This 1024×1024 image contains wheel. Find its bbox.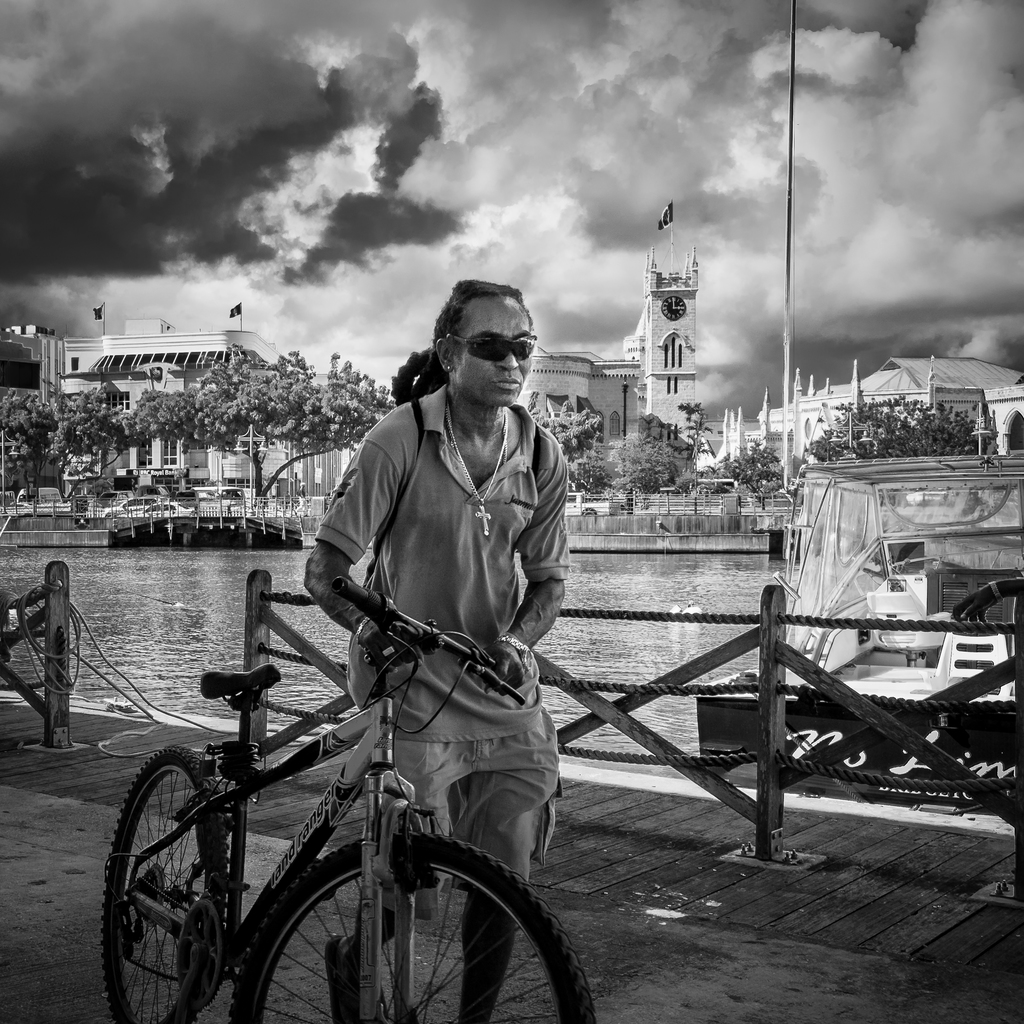
<bbox>227, 834, 591, 1023</bbox>.
